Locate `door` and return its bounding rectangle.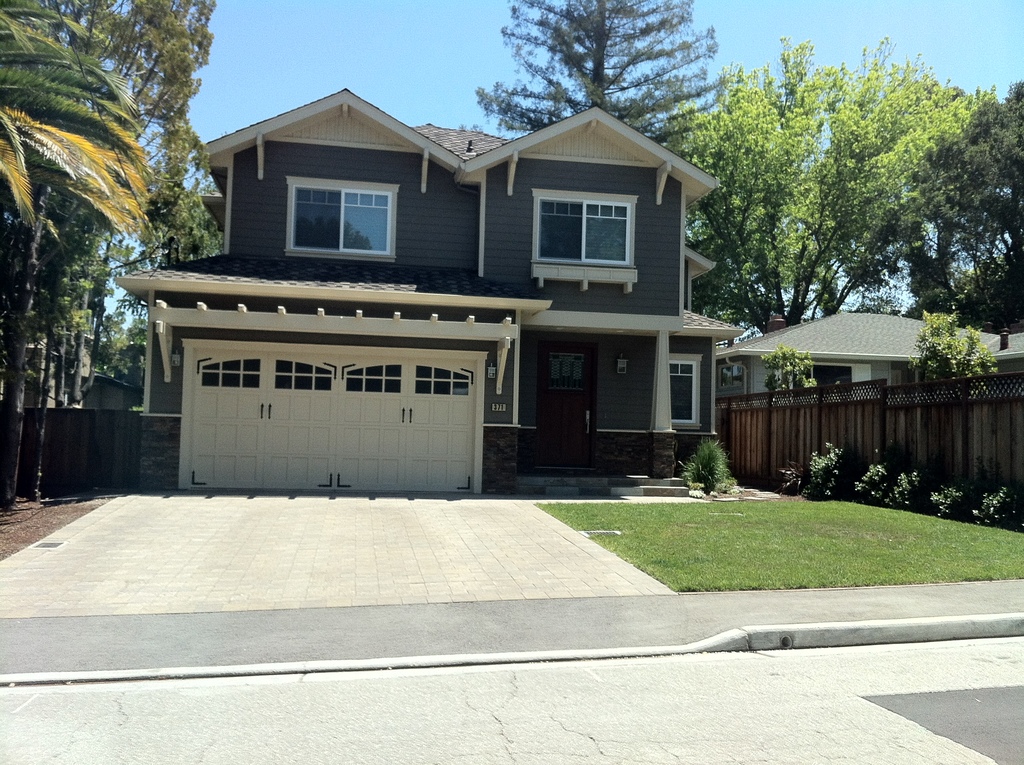
l=342, t=357, r=474, b=493.
